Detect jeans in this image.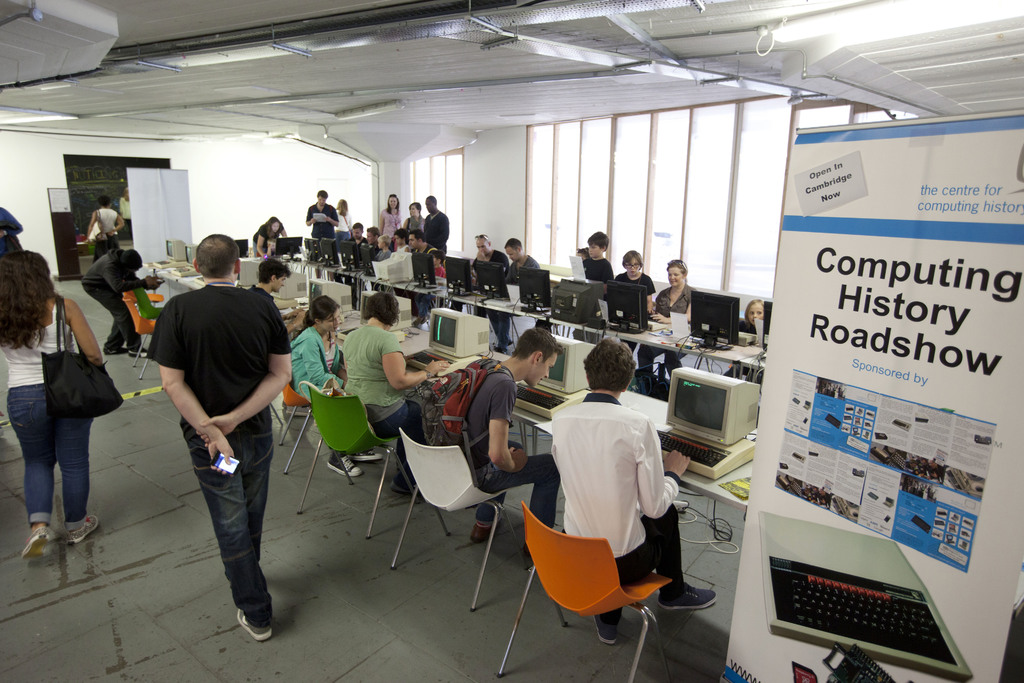
Detection: bbox=(376, 398, 422, 483).
